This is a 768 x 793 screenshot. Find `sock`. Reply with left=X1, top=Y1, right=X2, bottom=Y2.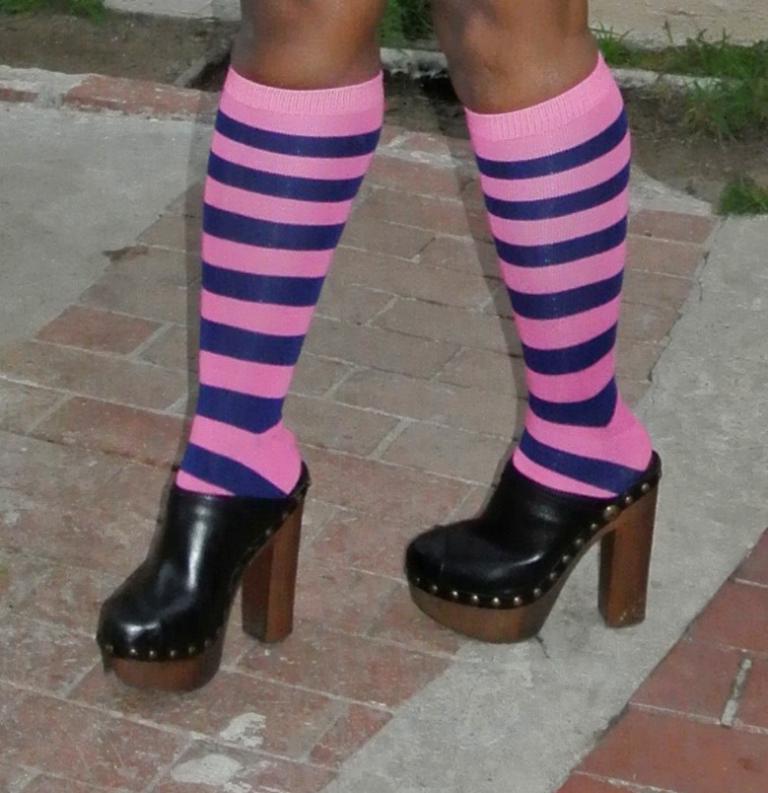
left=462, top=48, right=657, bottom=498.
